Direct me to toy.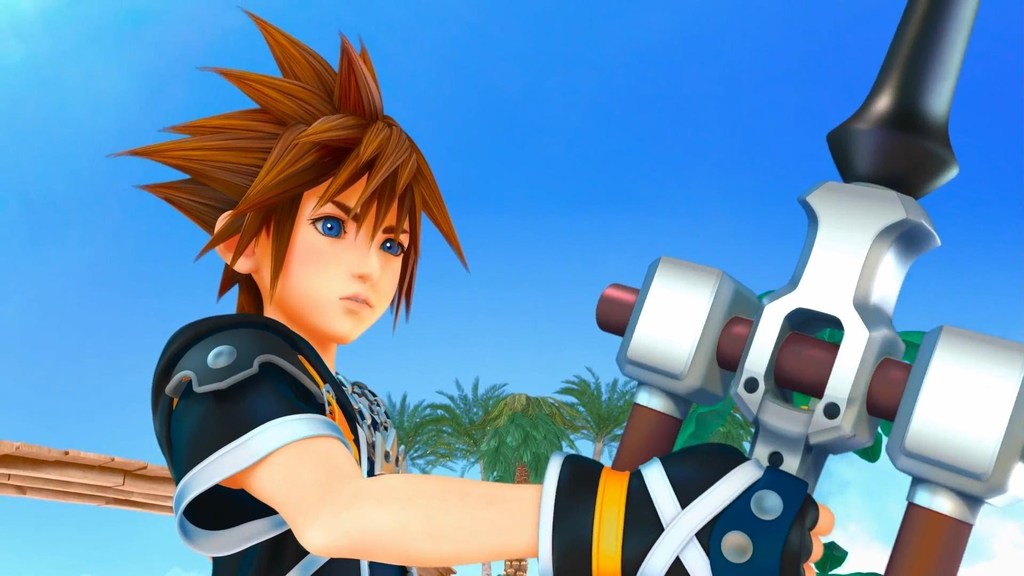
Direction: rect(149, 0, 1023, 575).
